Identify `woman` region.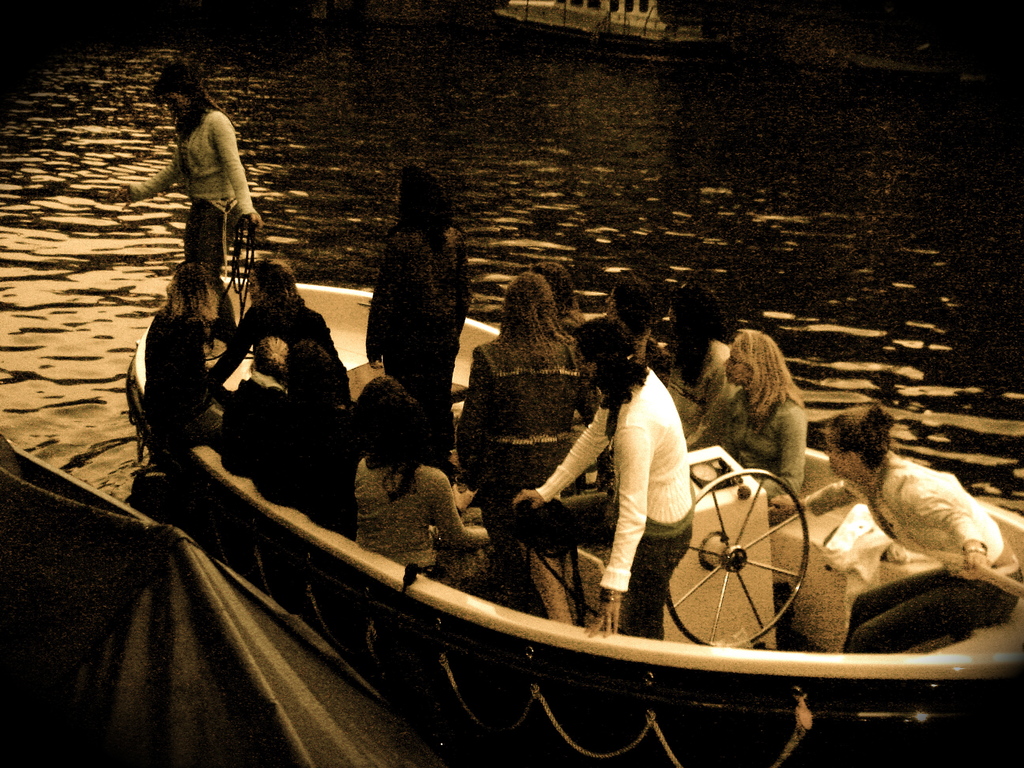
Region: <region>822, 403, 1021, 658</region>.
